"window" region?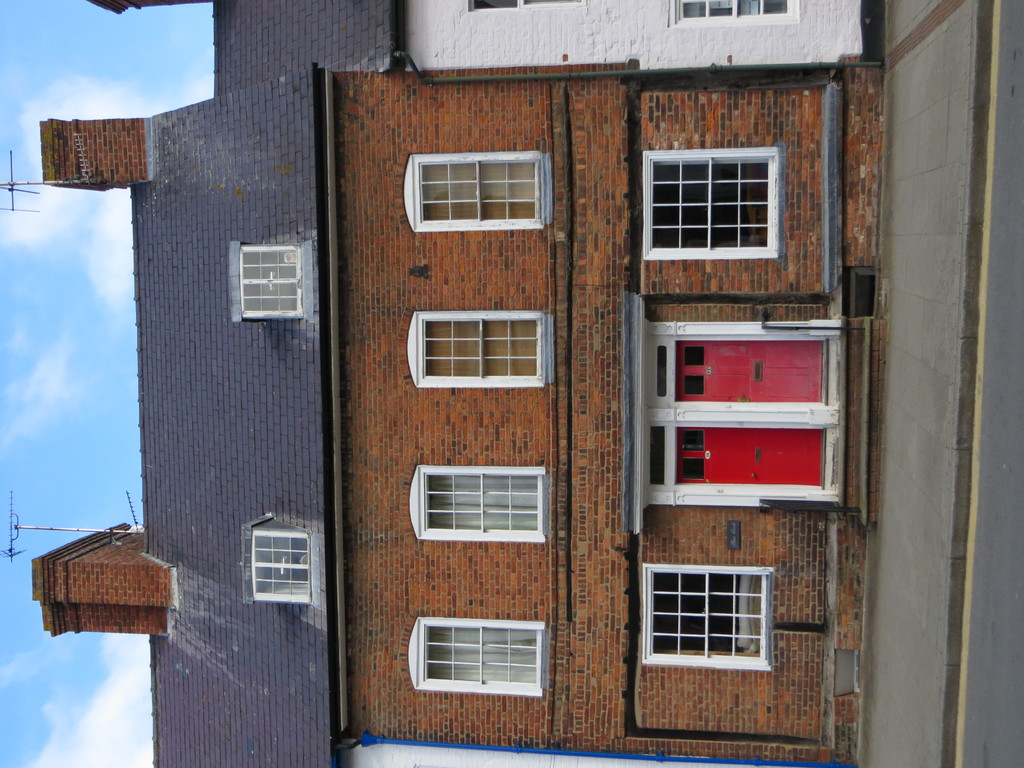
rect(635, 563, 774, 675)
